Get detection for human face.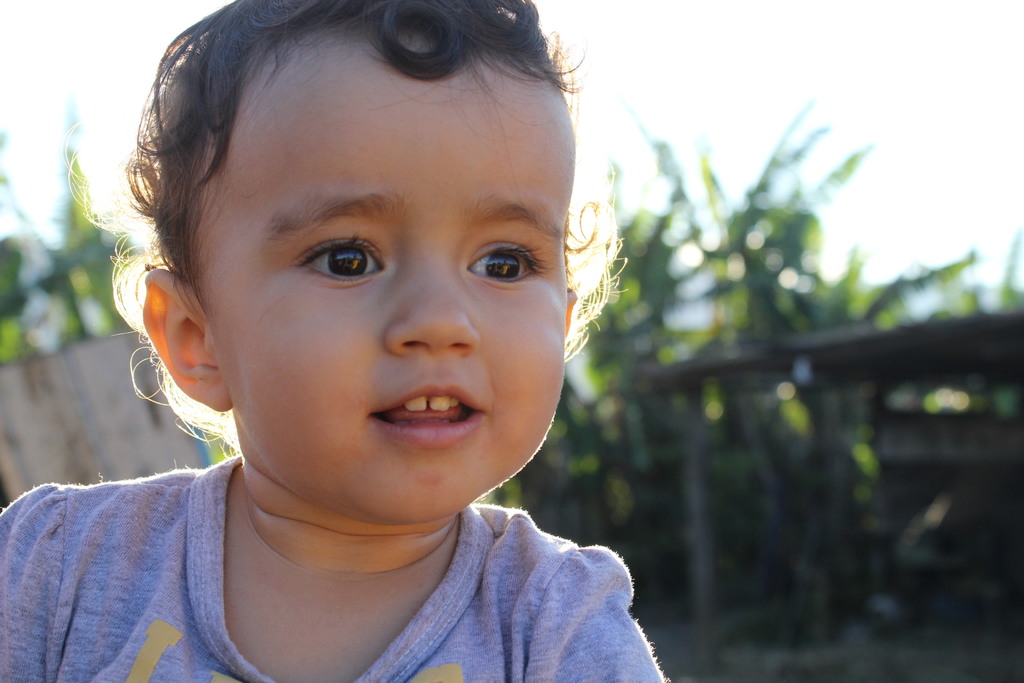
Detection: (207, 69, 574, 525).
